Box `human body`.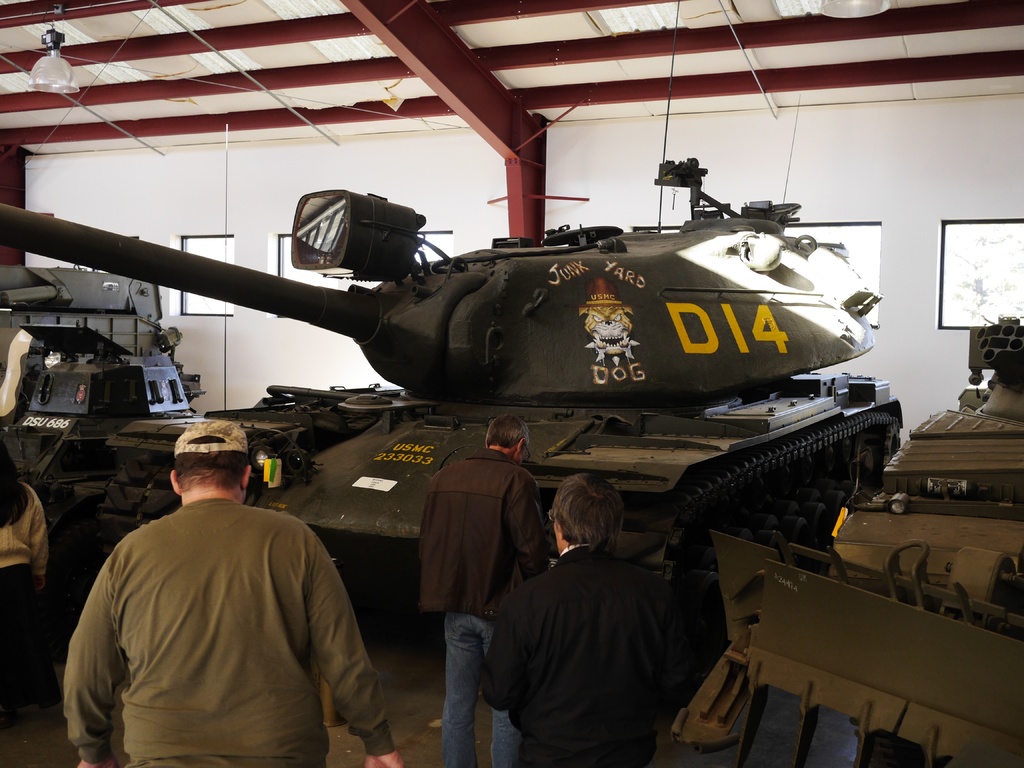
left=52, top=431, right=381, bottom=767.
